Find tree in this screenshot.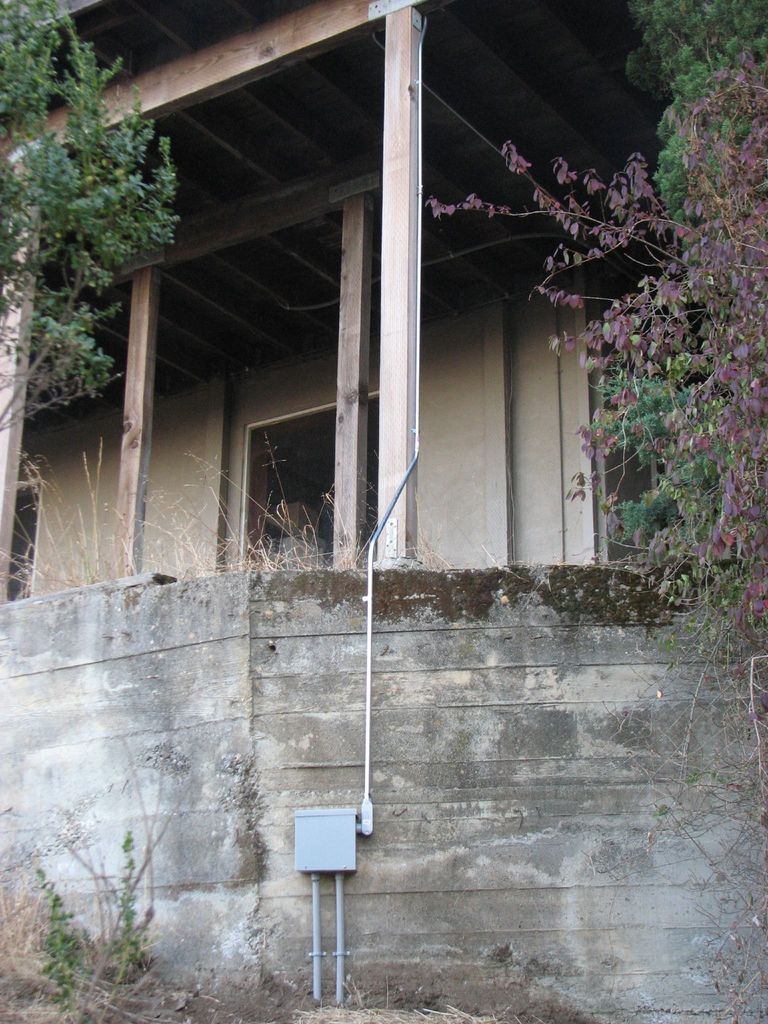
The bounding box for tree is <bbox>431, 0, 767, 680</bbox>.
